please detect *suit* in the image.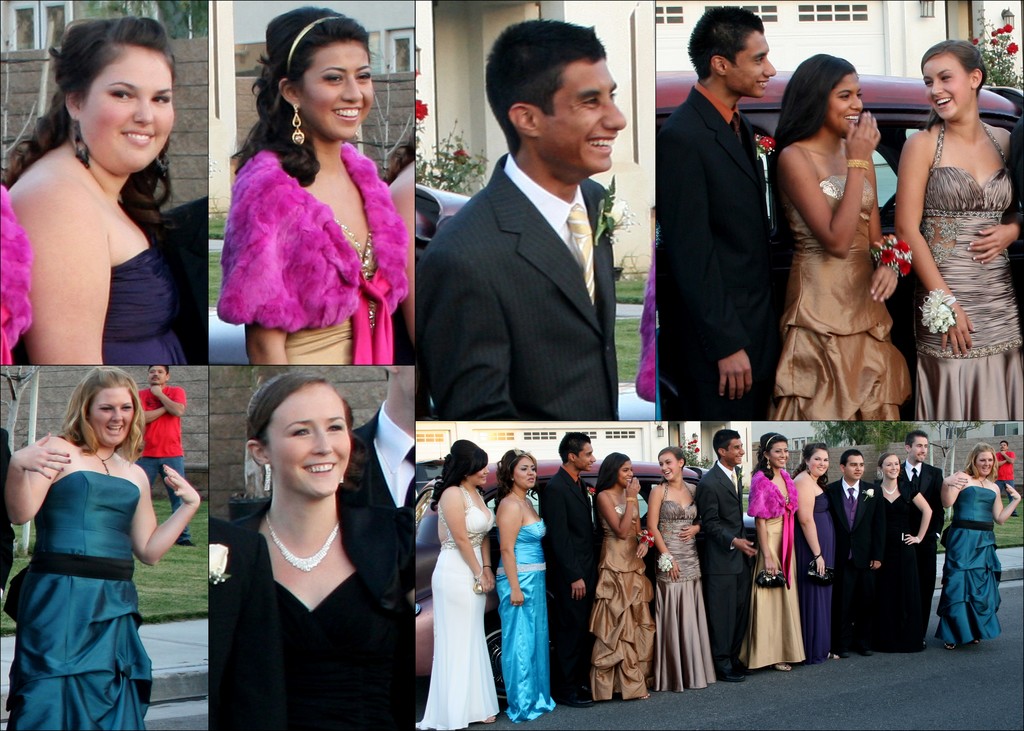
box=[425, 153, 624, 428].
